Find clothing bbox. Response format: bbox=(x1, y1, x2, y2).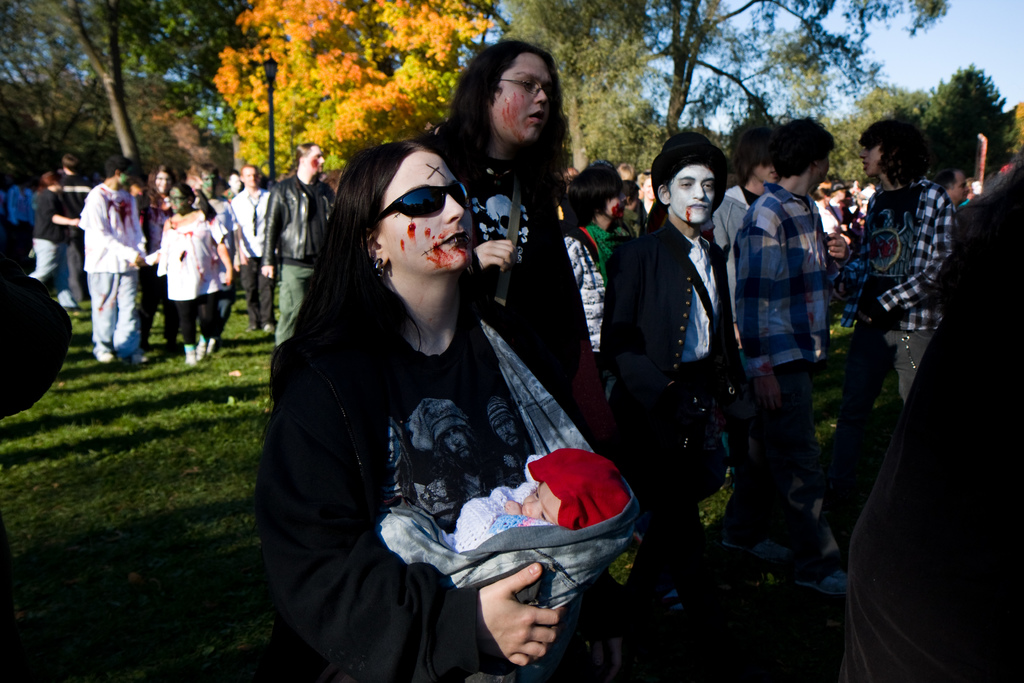
bbox=(88, 264, 144, 347).
